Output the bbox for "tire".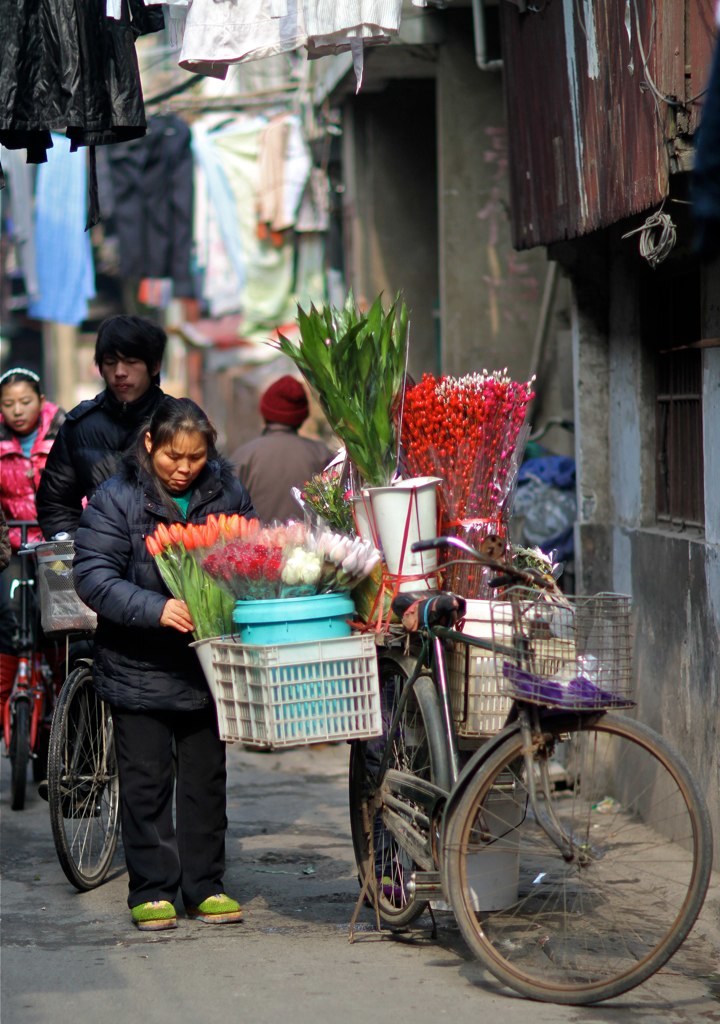
<box>6,696,32,815</box>.
